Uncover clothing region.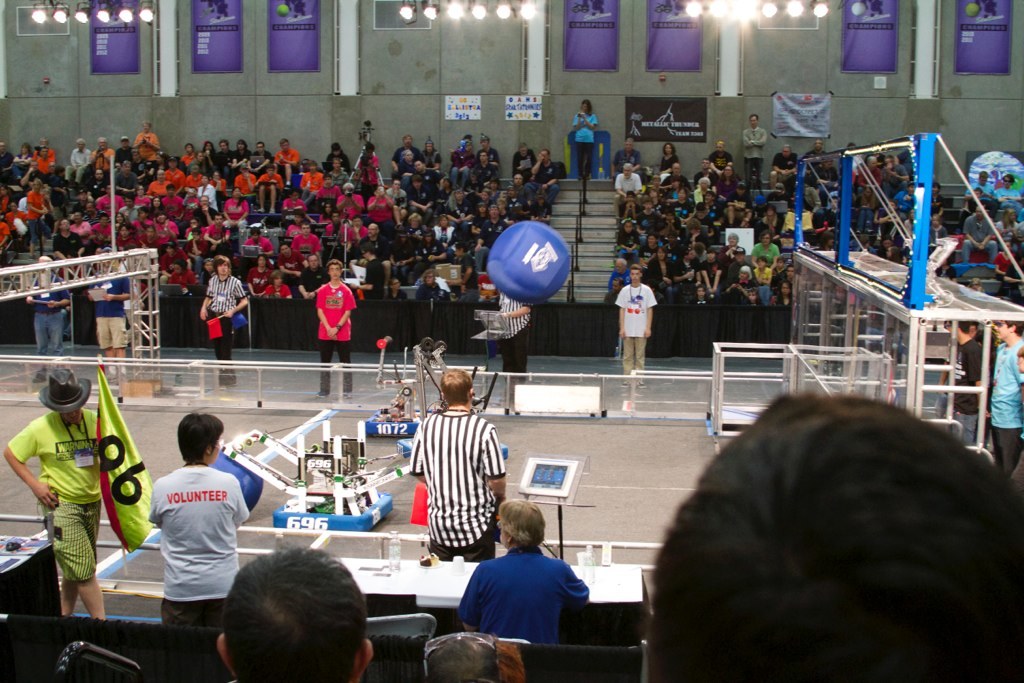
Uncovered: detection(5, 407, 99, 583).
